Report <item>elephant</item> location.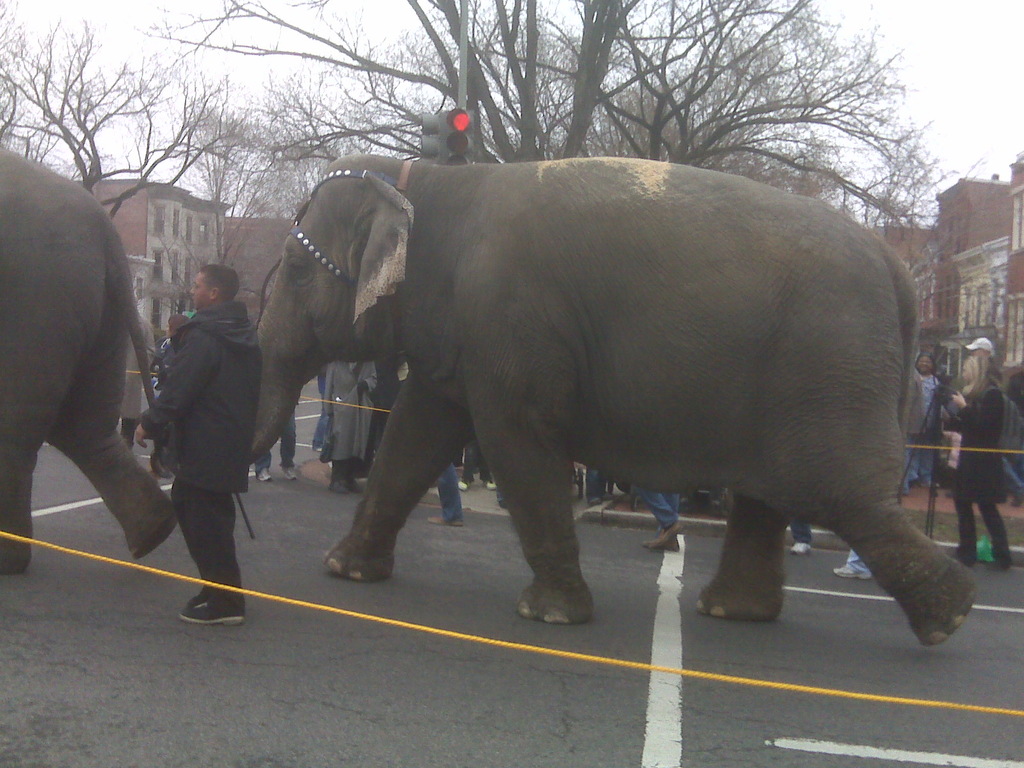
Report: left=218, top=145, right=925, bottom=629.
